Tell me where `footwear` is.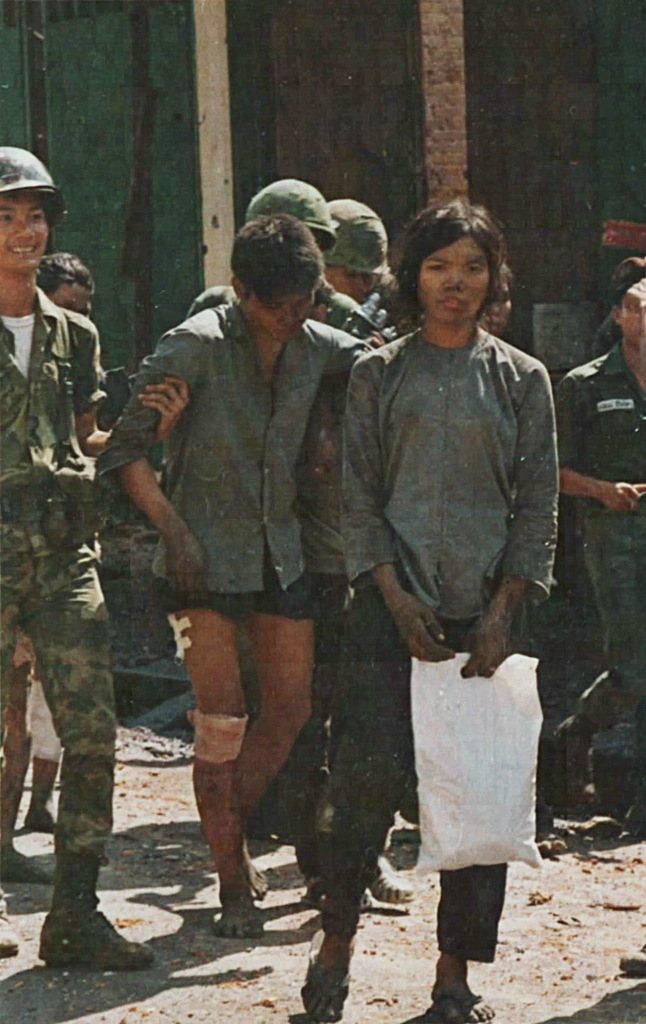
`footwear` is at Rect(301, 922, 363, 1018).
